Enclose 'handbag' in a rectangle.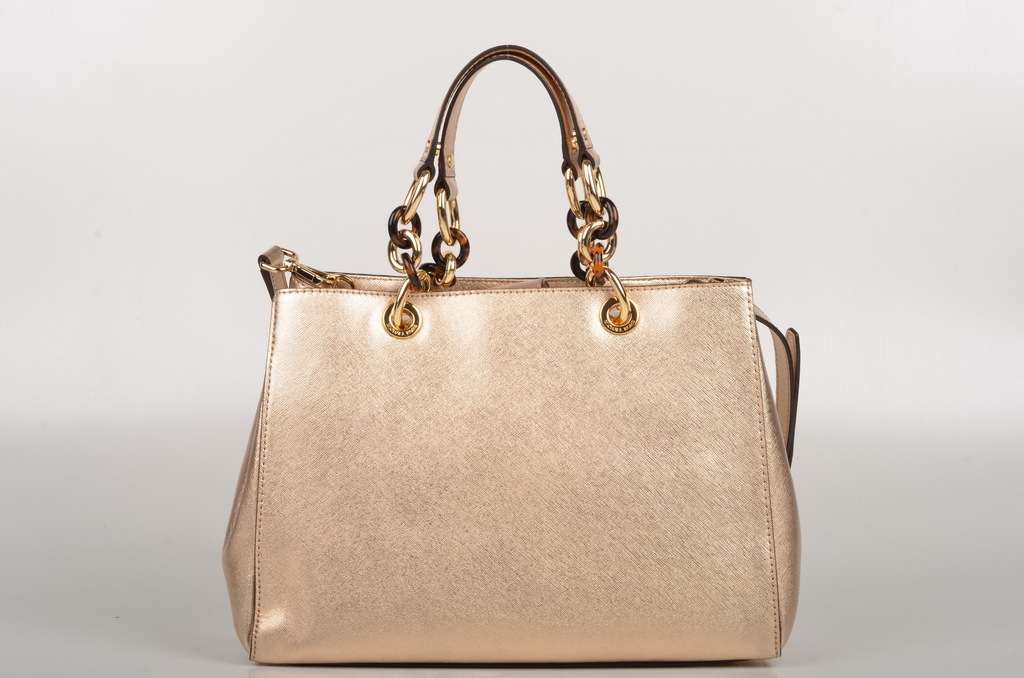
bbox(221, 46, 799, 666).
